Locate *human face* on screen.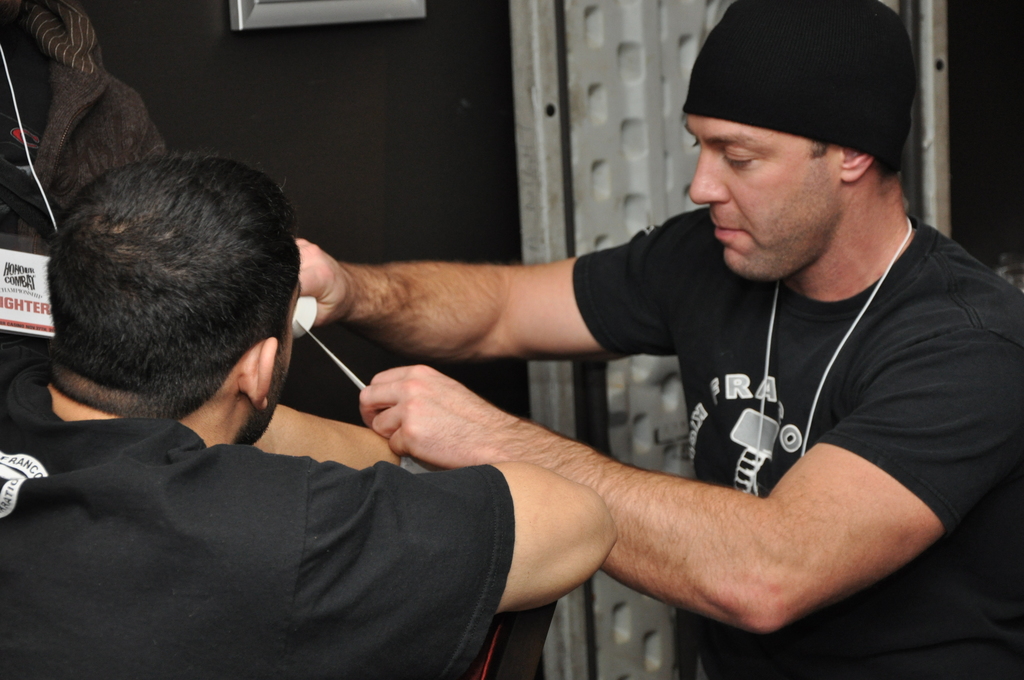
On screen at bbox(684, 115, 842, 283).
